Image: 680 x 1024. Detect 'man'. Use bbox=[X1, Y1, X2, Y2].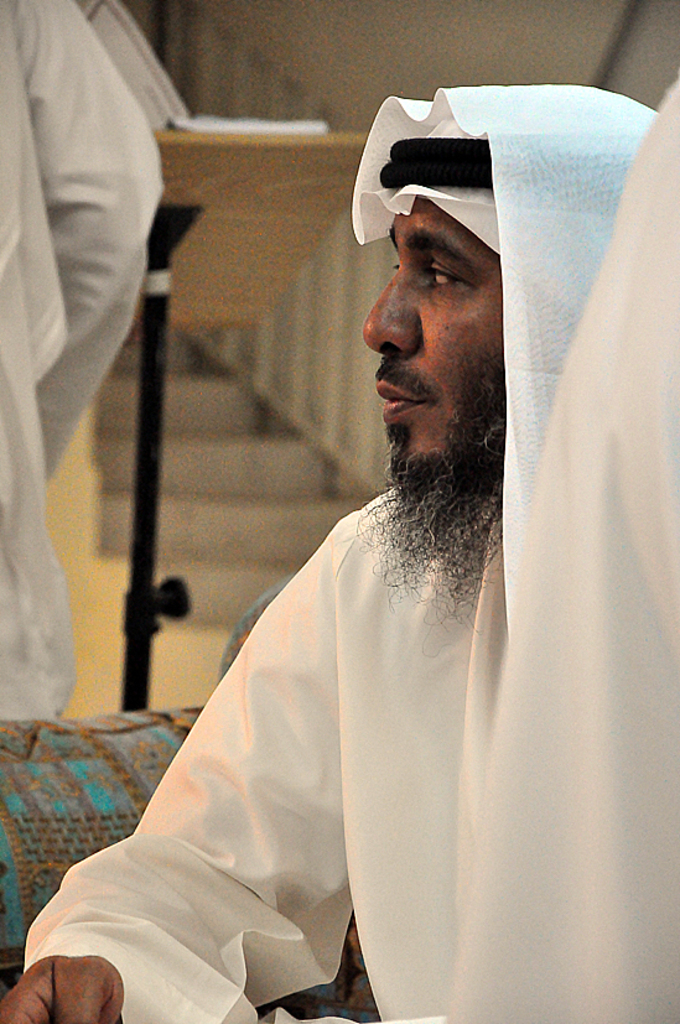
bbox=[33, 0, 198, 479].
